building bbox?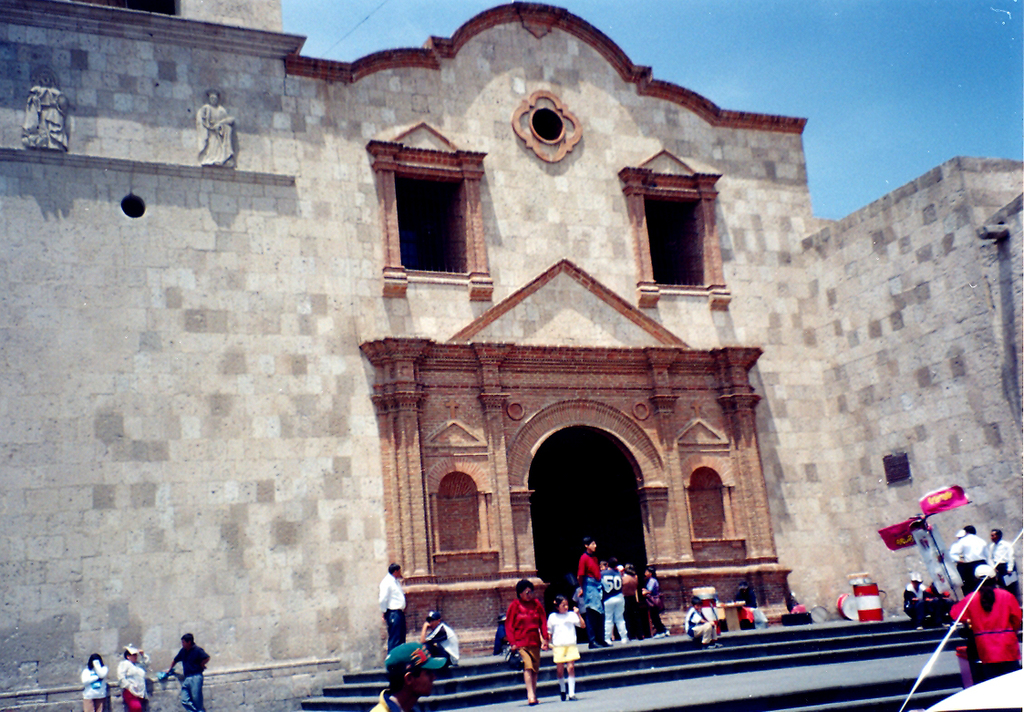
detection(0, 0, 1023, 711)
